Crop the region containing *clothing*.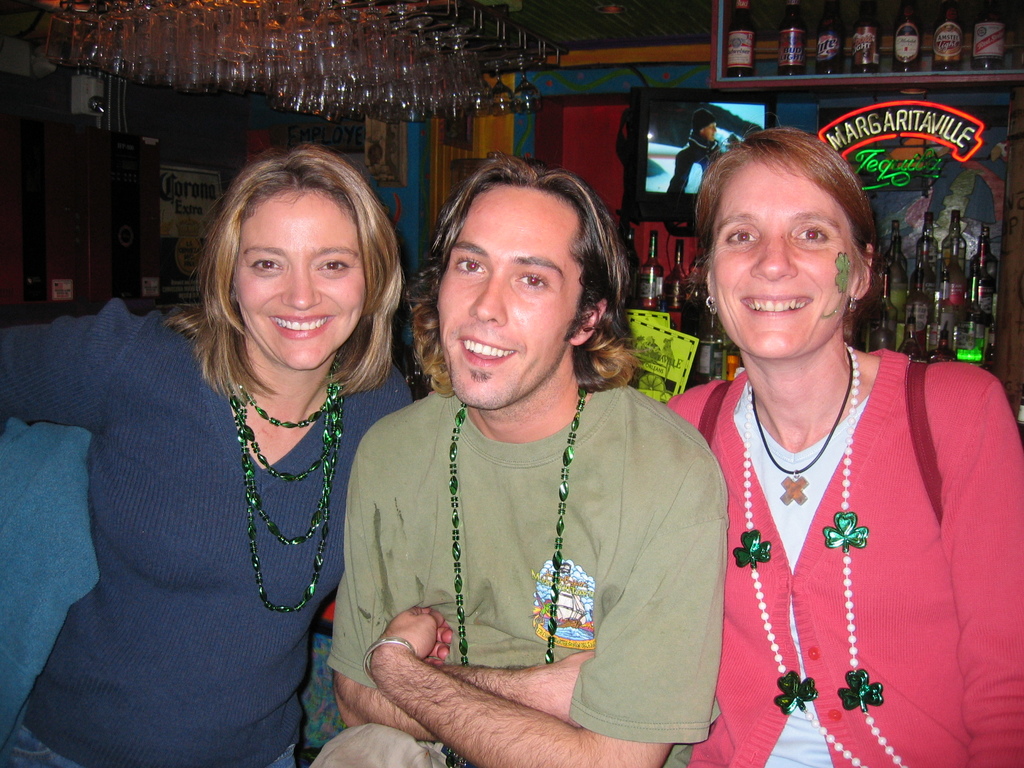
Crop region: box(675, 340, 995, 729).
